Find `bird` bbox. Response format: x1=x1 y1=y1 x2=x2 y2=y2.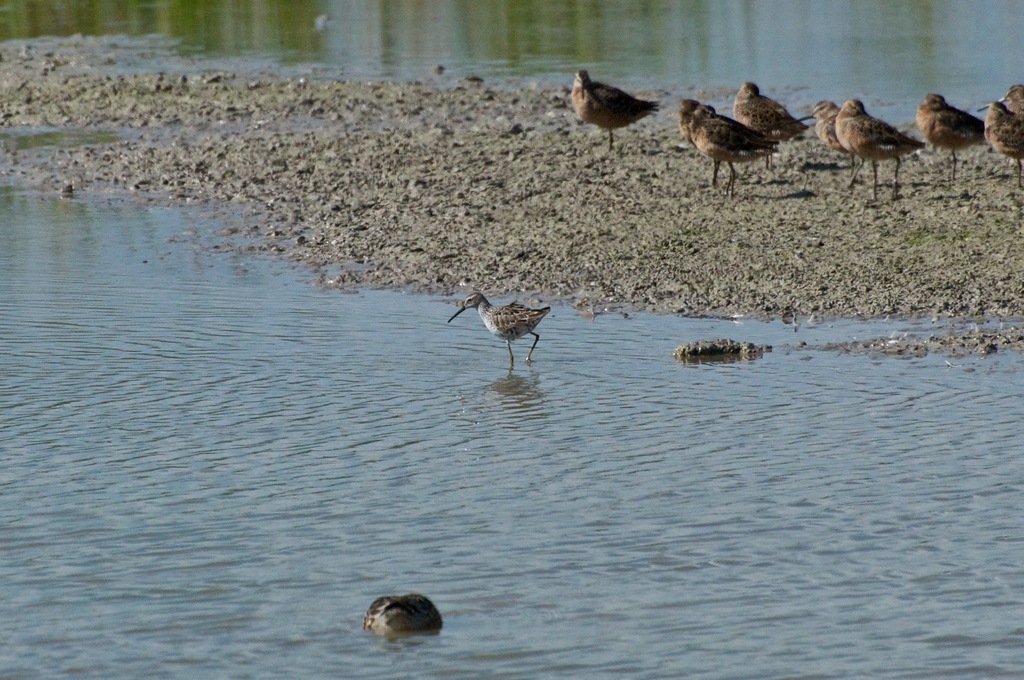
x1=443 y1=292 x2=552 y2=373.
